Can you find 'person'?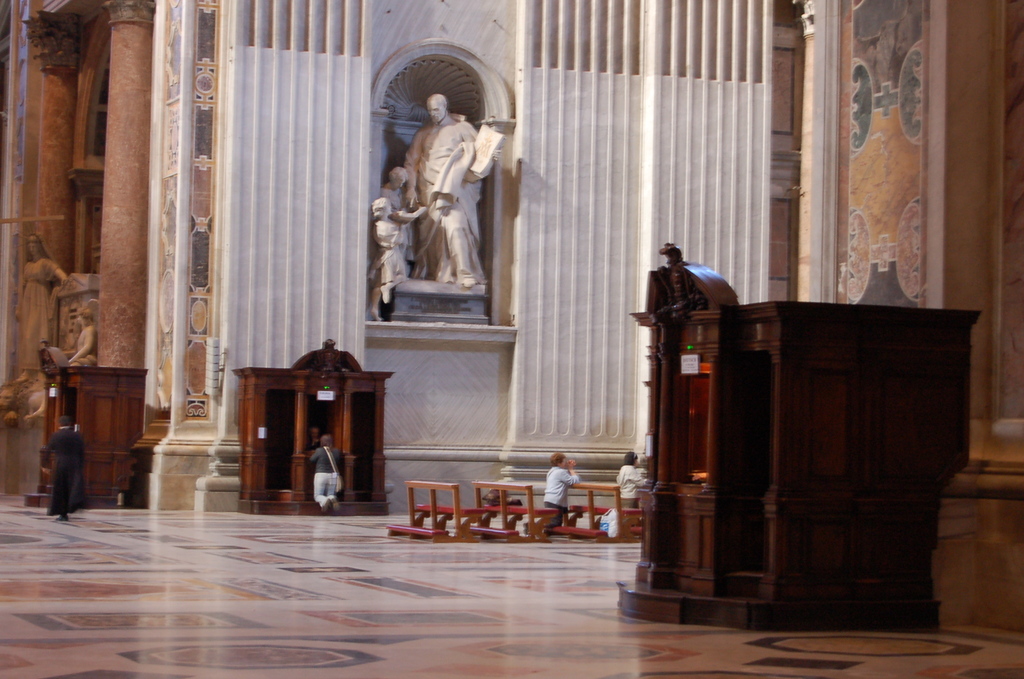
Yes, bounding box: 16,230,68,388.
